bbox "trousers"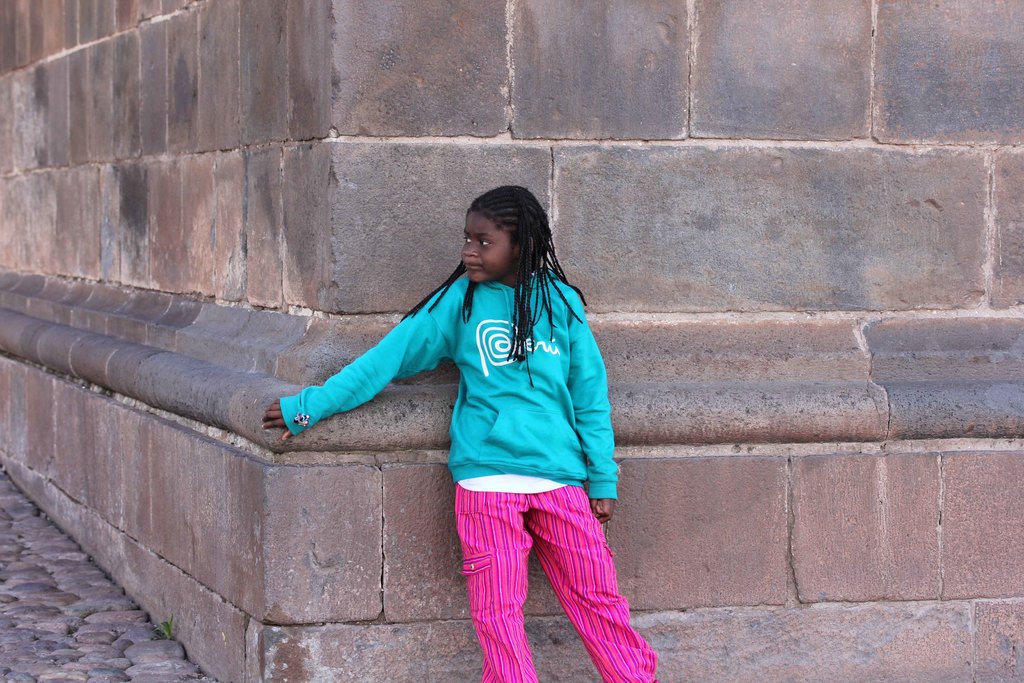
locate(451, 484, 653, 682)
